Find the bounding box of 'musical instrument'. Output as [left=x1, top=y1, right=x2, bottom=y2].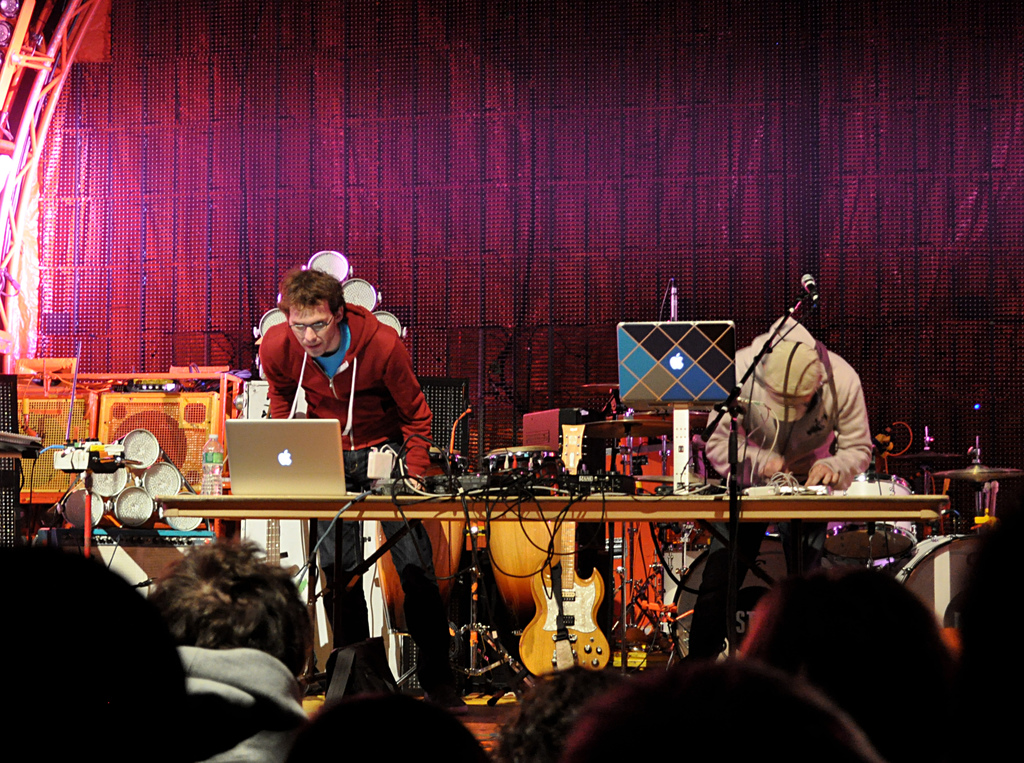
[left=924, top=462, right=1023, bottom=488].
